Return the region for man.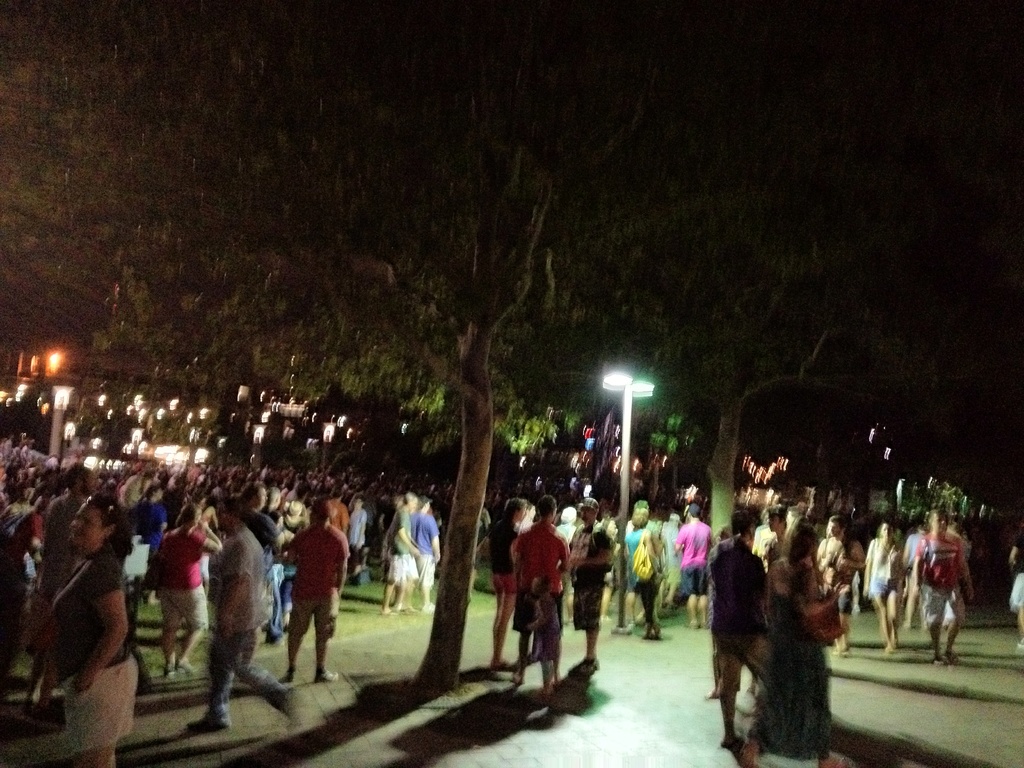
box=[411, 491, 444, 616].
